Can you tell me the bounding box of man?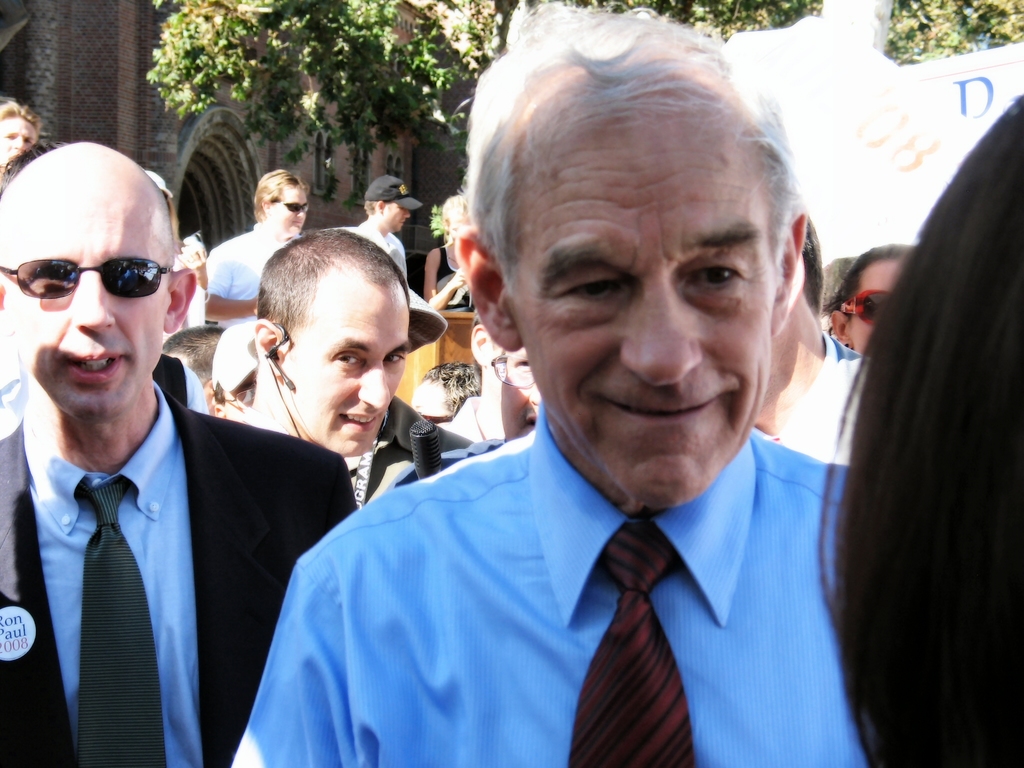
(left=205, top=168, right=313, bottom=328).
